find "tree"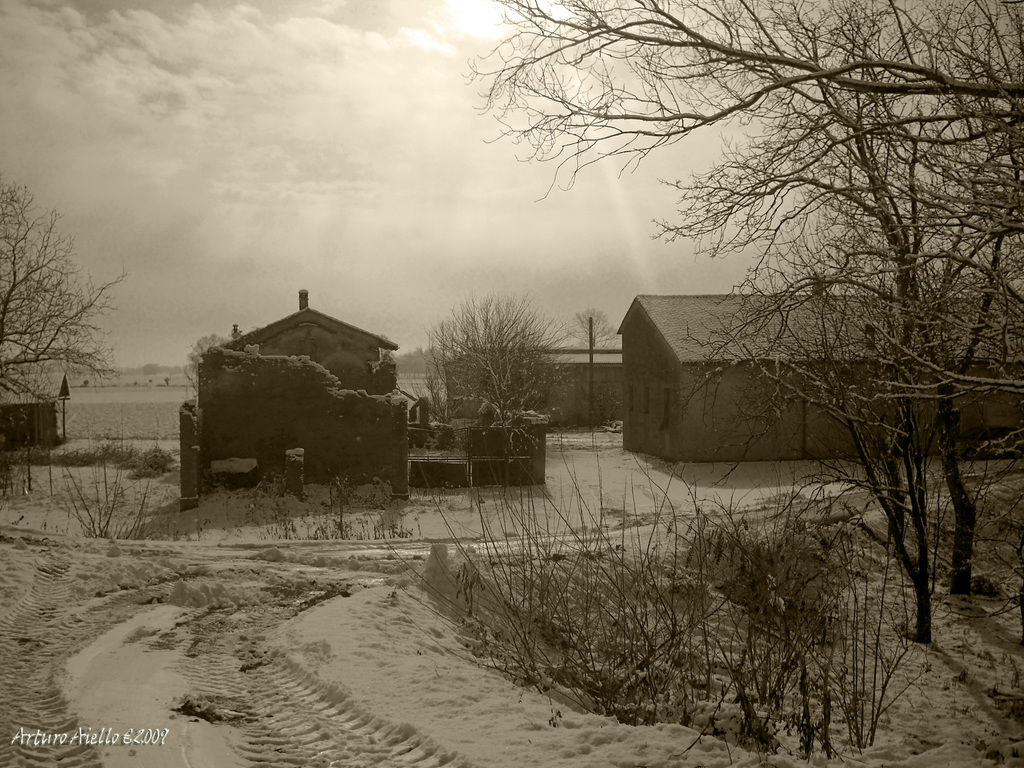
BBox(453, 0, 1023, 648)
